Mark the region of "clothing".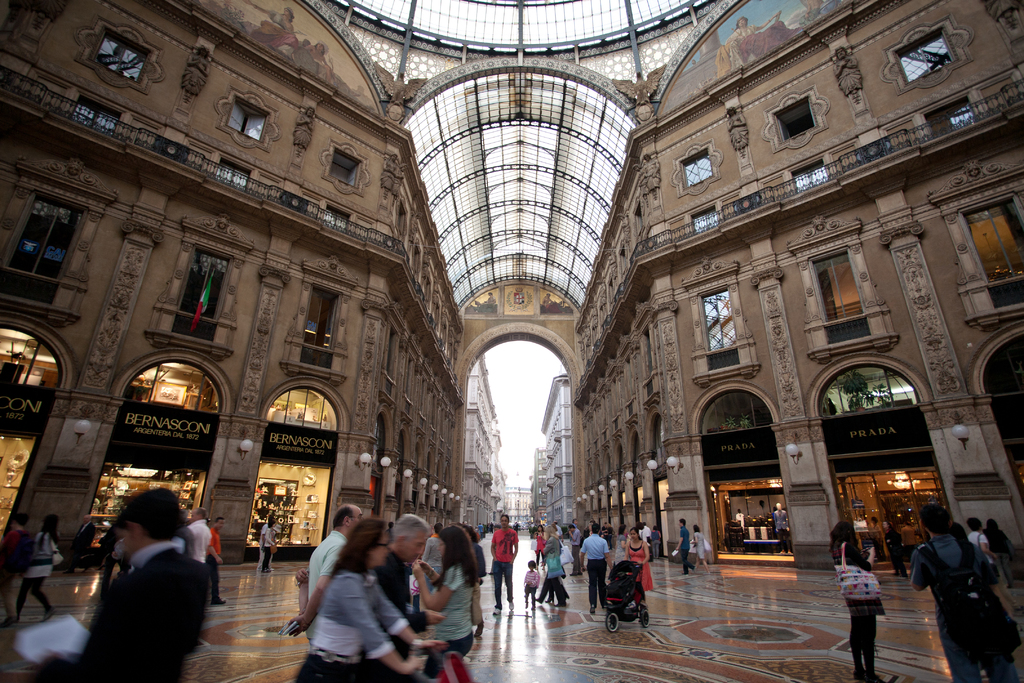
Region: box=[284, 521, 412, 670].
